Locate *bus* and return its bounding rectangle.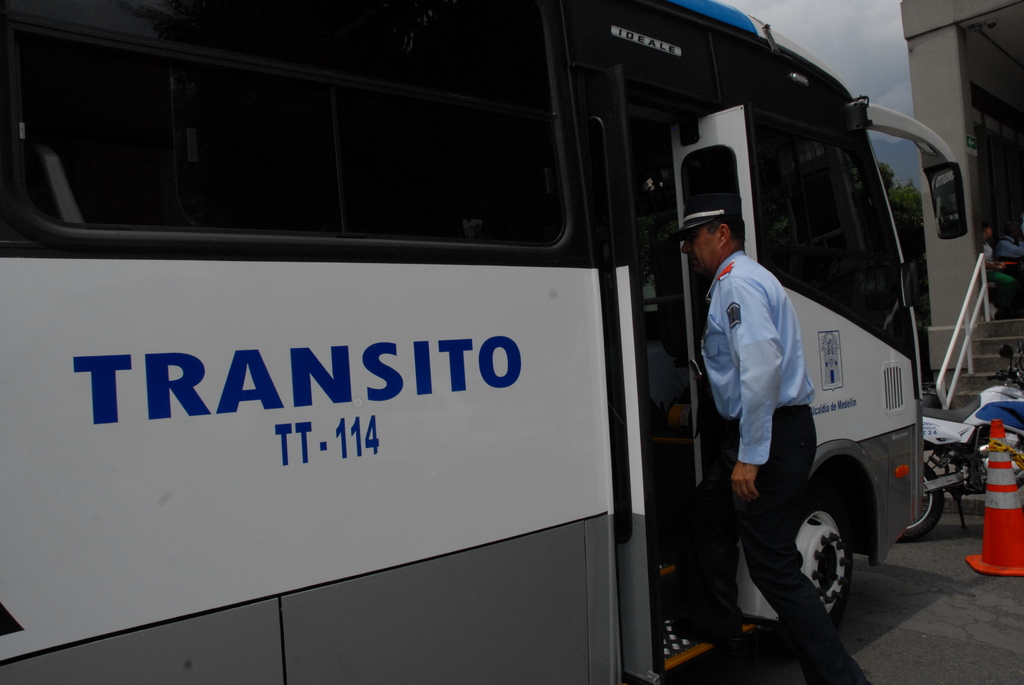
<bbox>0, 1, 970, 684</bbox>.
